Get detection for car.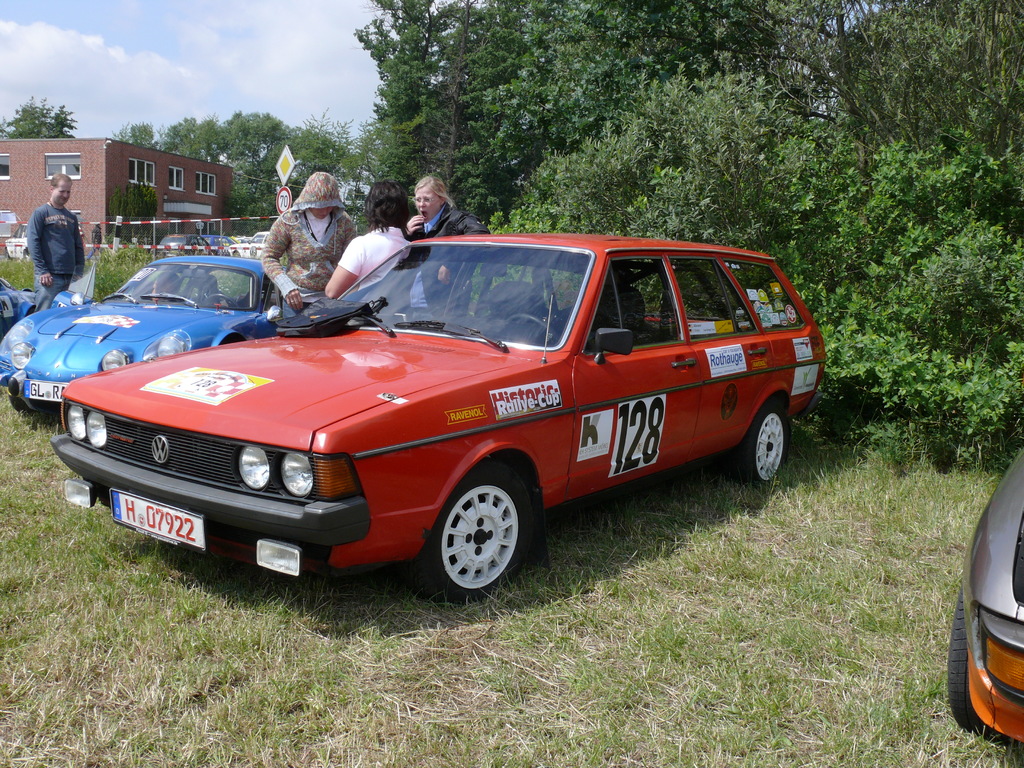
Detection: (0, 278, 44, 330).
